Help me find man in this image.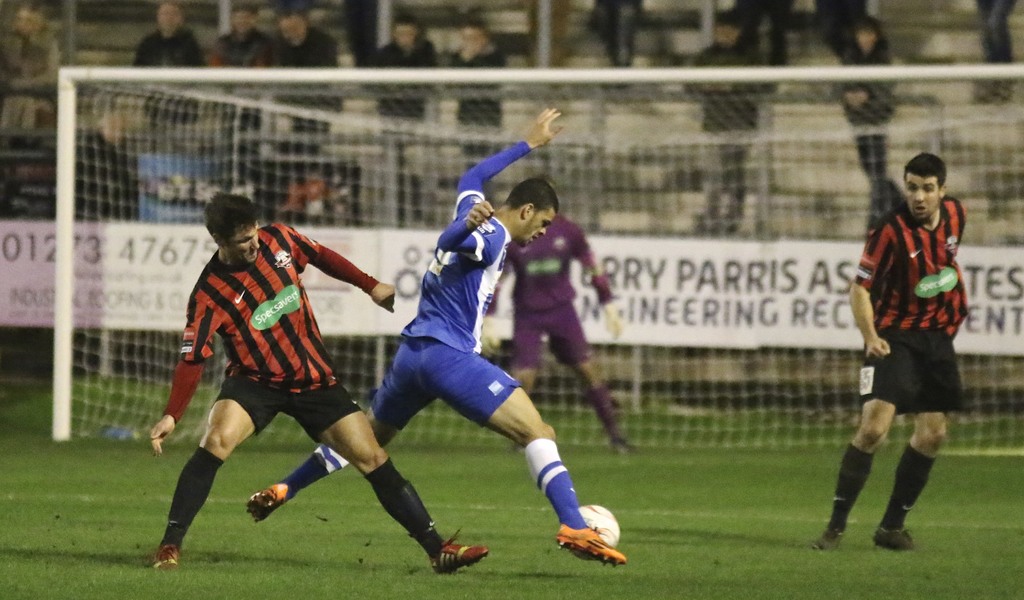
Found it: (214,8,271,161).
